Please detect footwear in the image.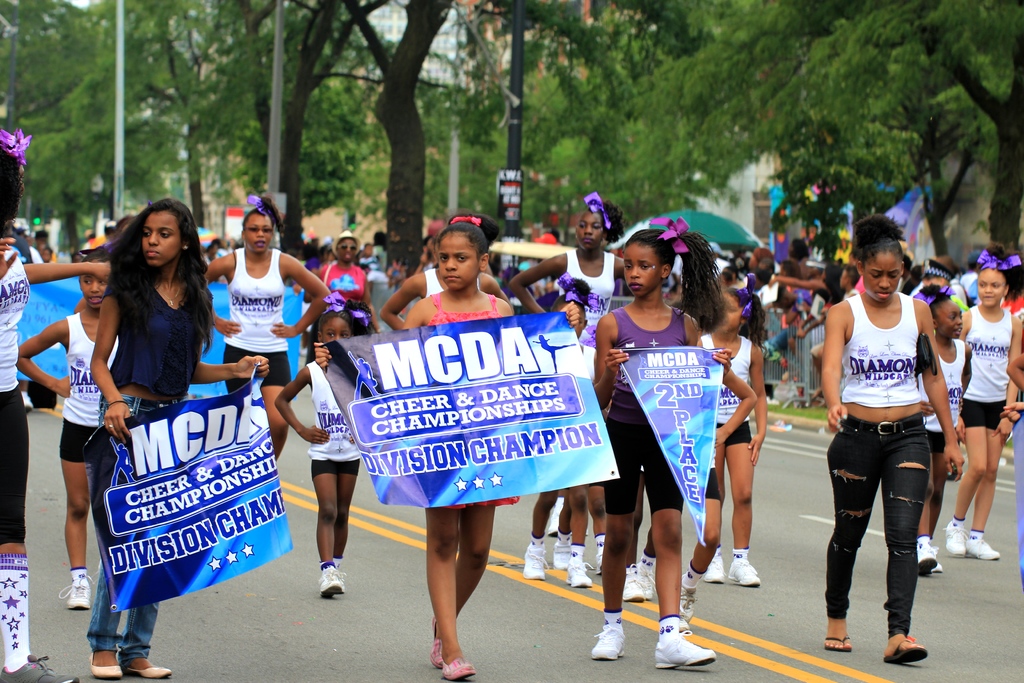
[x1=705, y1=552, x2=725, y2=580].
